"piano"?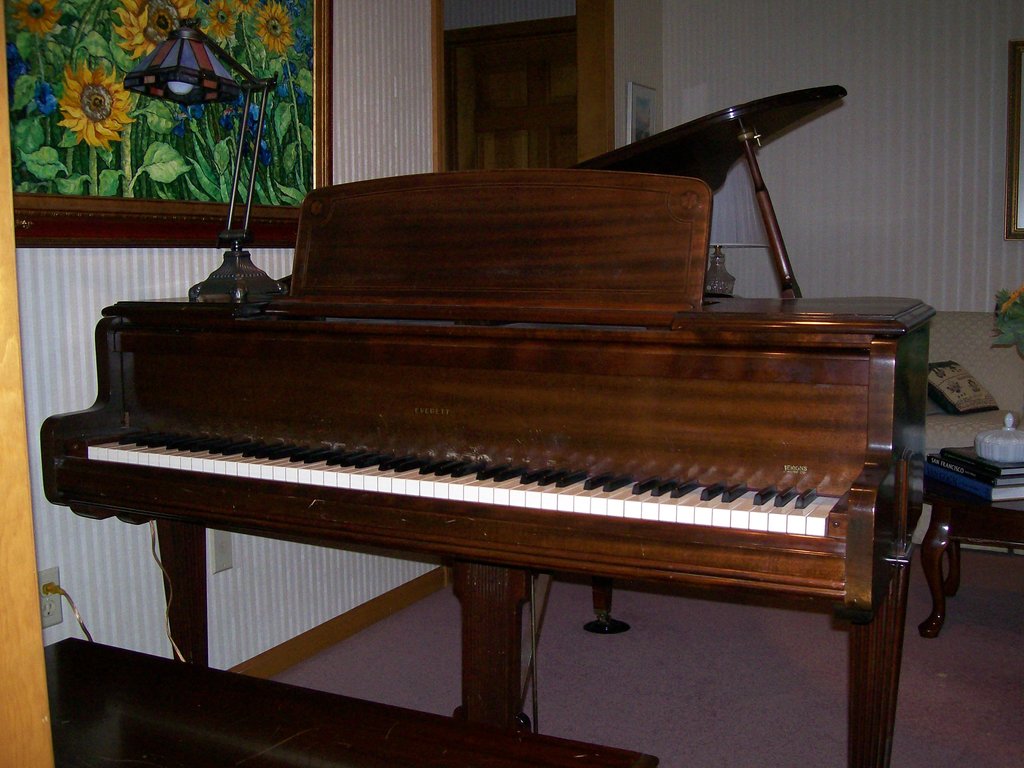
(41,85,927,762)
